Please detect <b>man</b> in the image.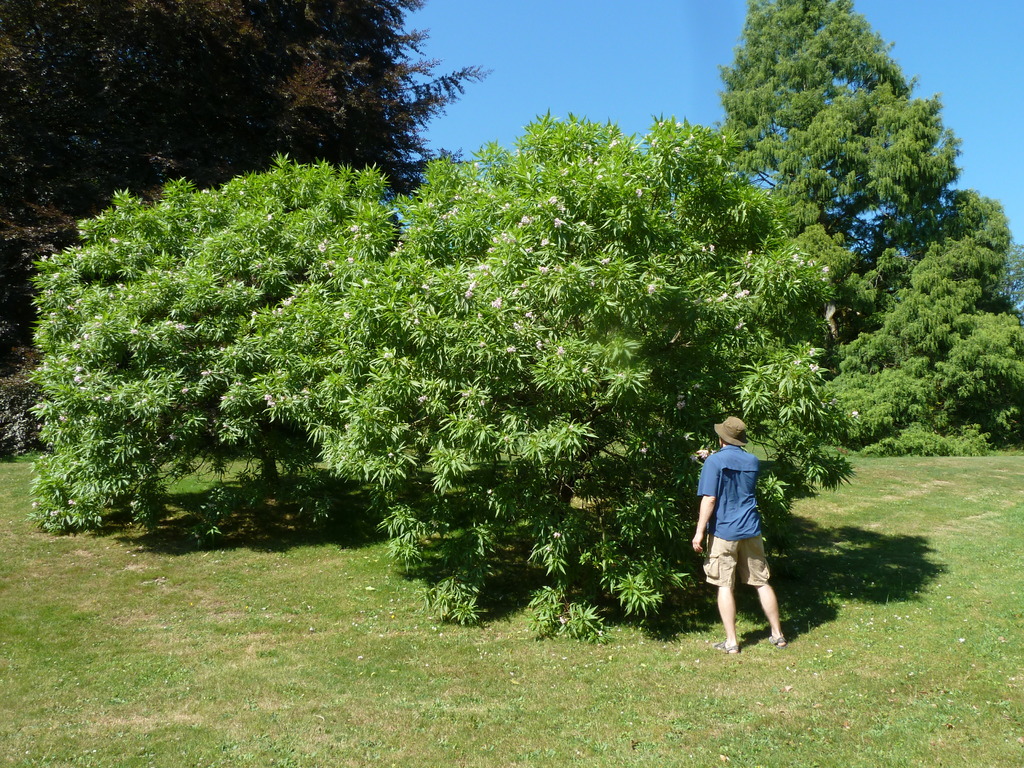
<region>694, 412, 803, 648</region>.
